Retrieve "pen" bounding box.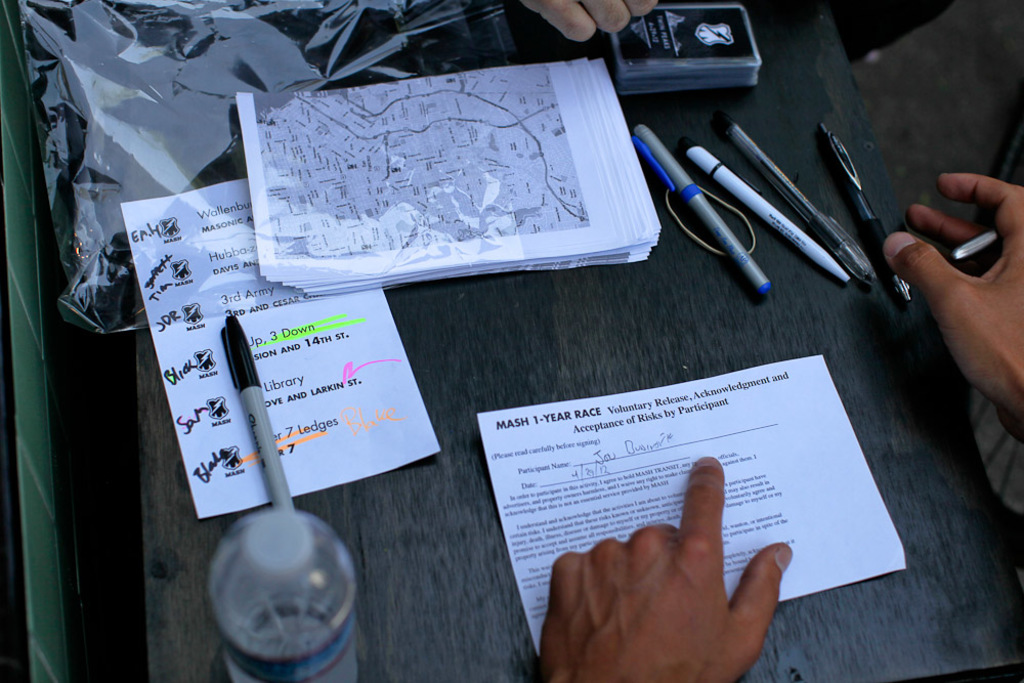
Bounding box: select_region(635, 116, 767, 298).
